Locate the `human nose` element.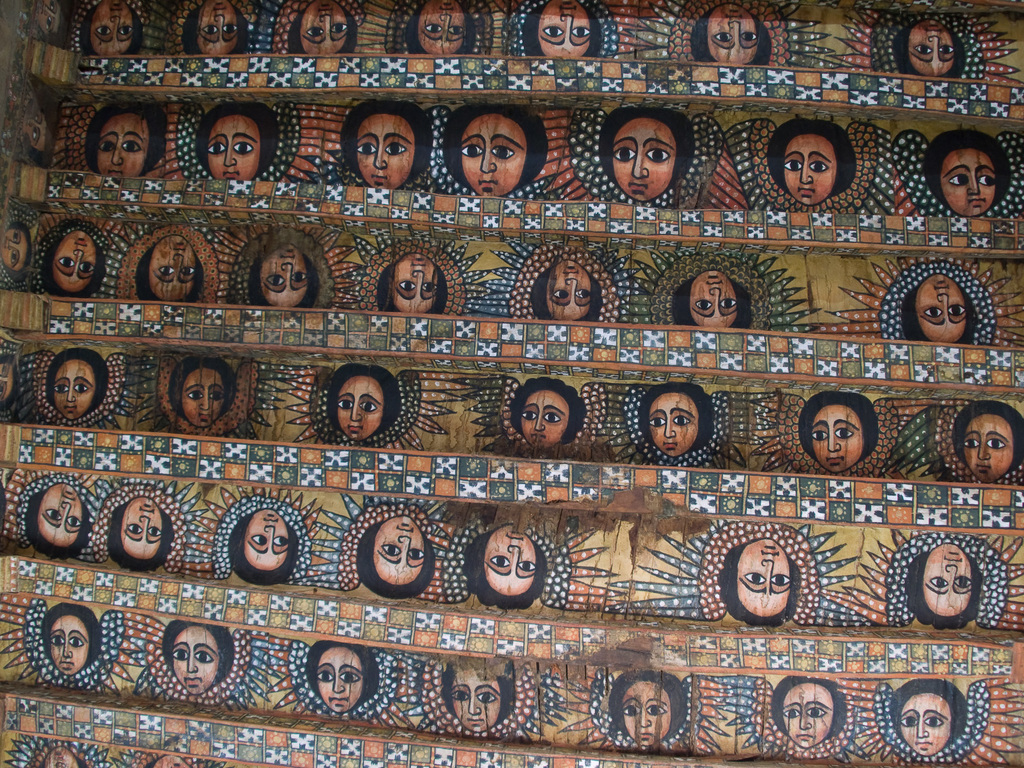
Element bbox: [x1=536, y1=408, x2=547, y2=433].
